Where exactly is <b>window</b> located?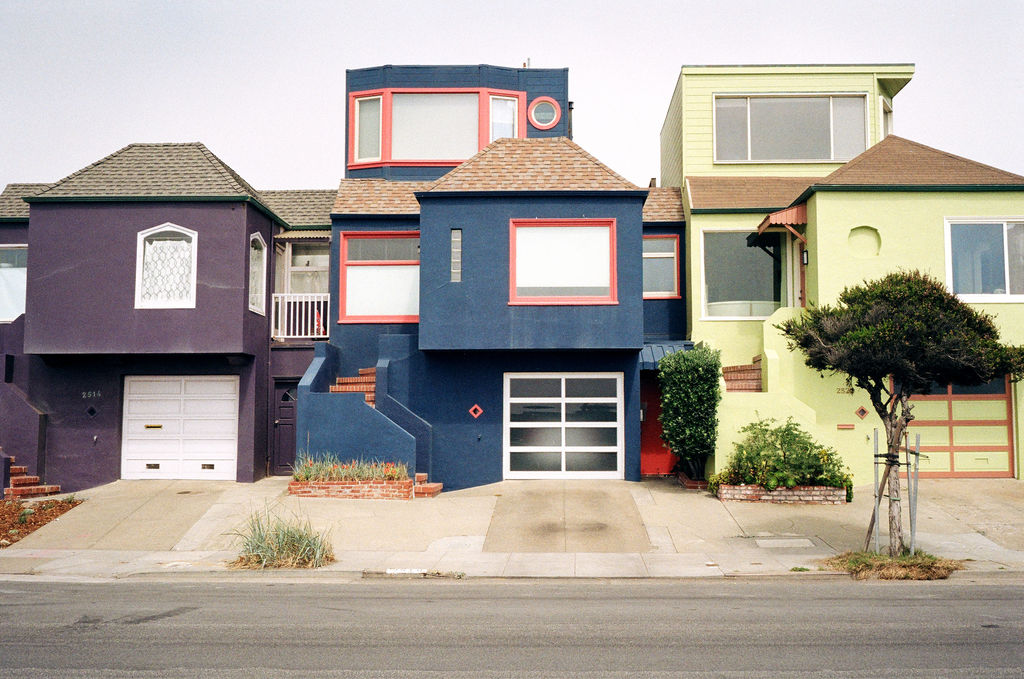
Its bounding box is box=[879, 97, 892, 140].
